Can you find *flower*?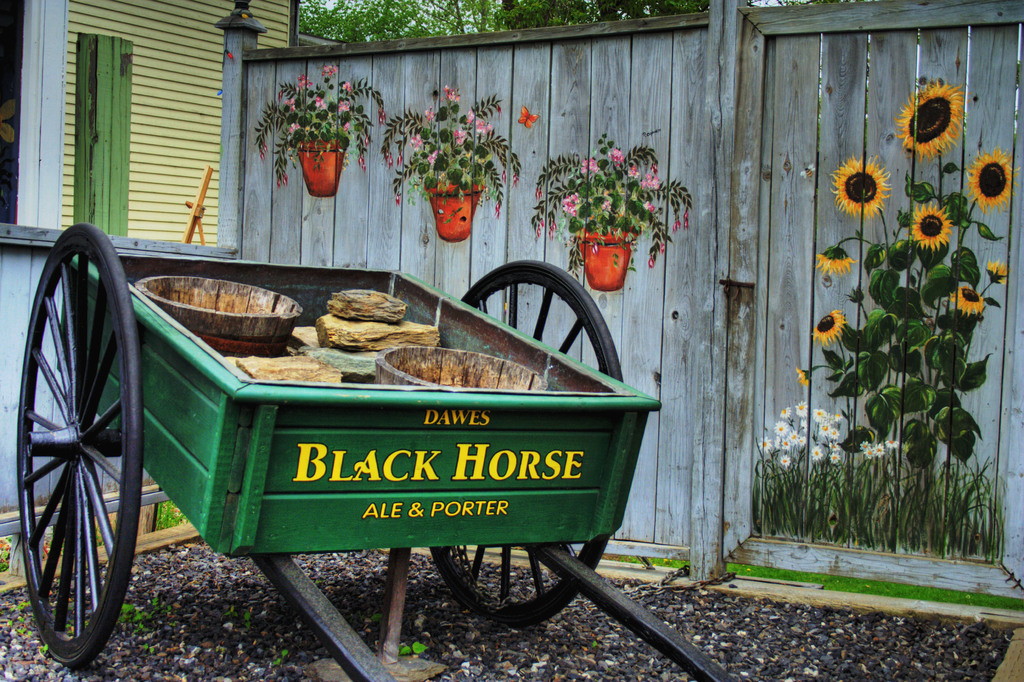
Yes, bounding box: 810/243/853/273.
